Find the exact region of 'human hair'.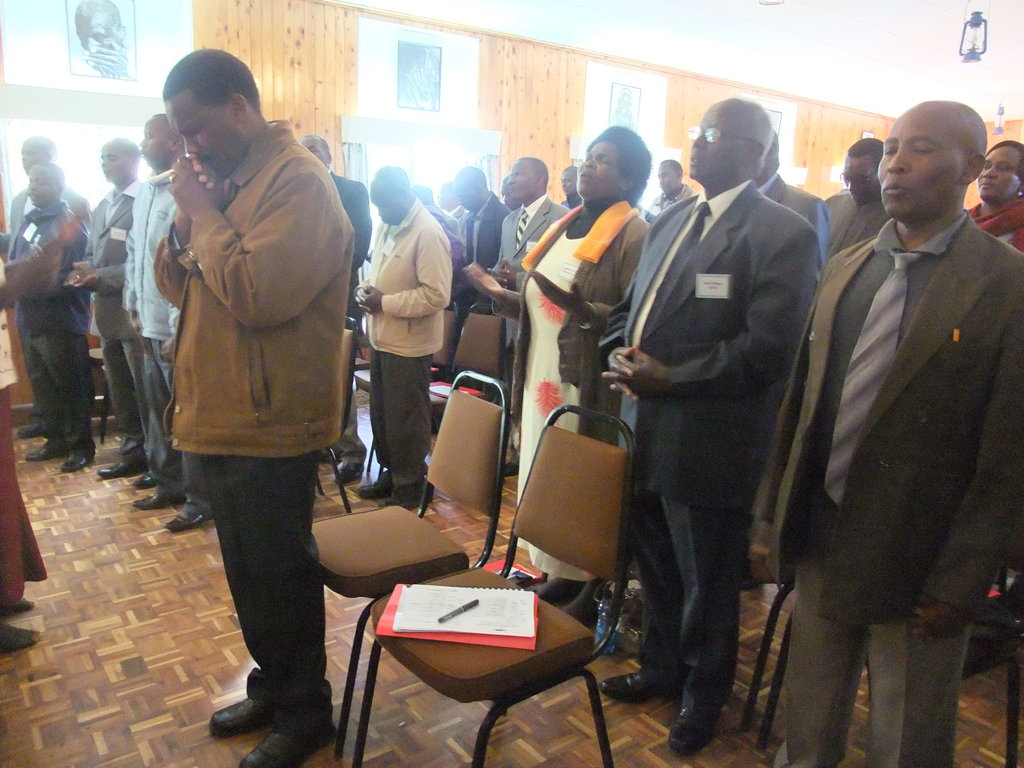
Exact region: (x1=72, y1=0, x2=123, y2=19).
